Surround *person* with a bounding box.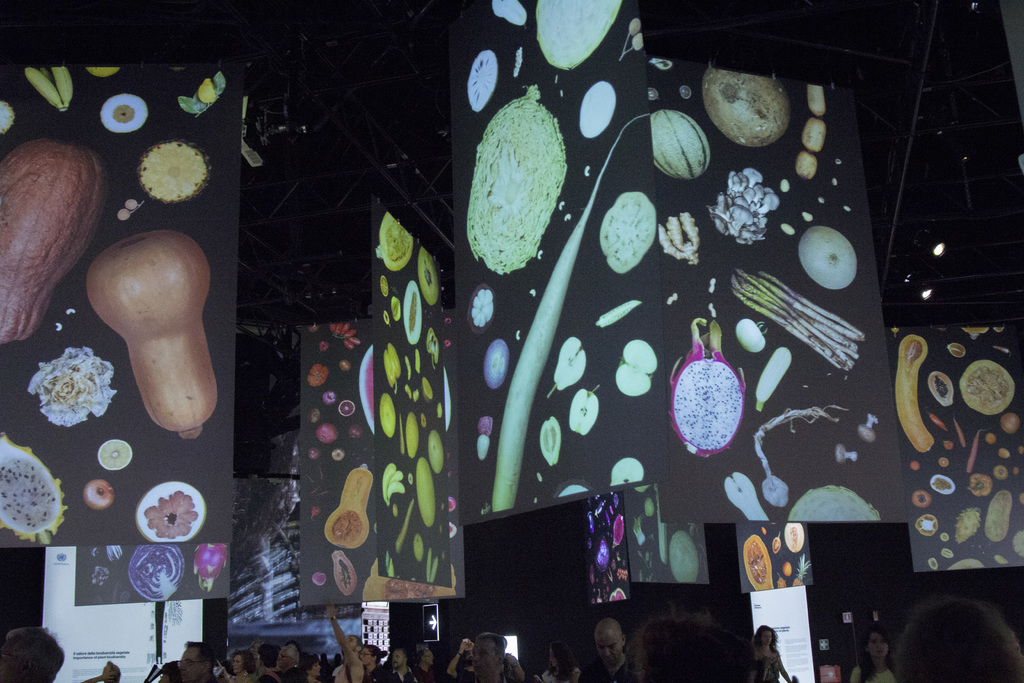
0/627/65/682.
